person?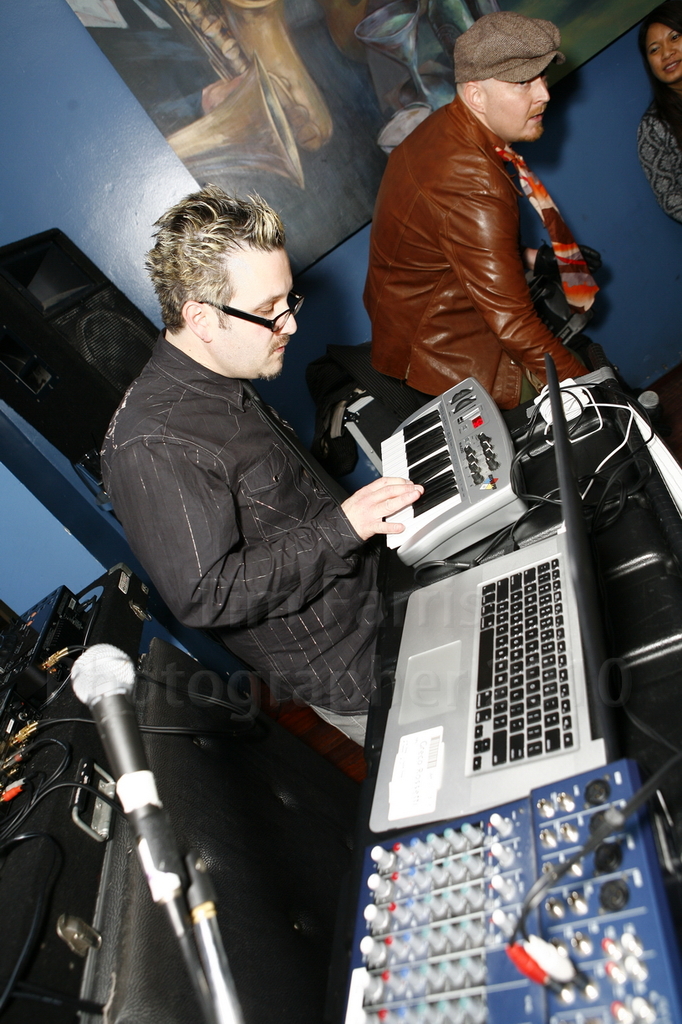
BBox(380, 14, 613, 455)
